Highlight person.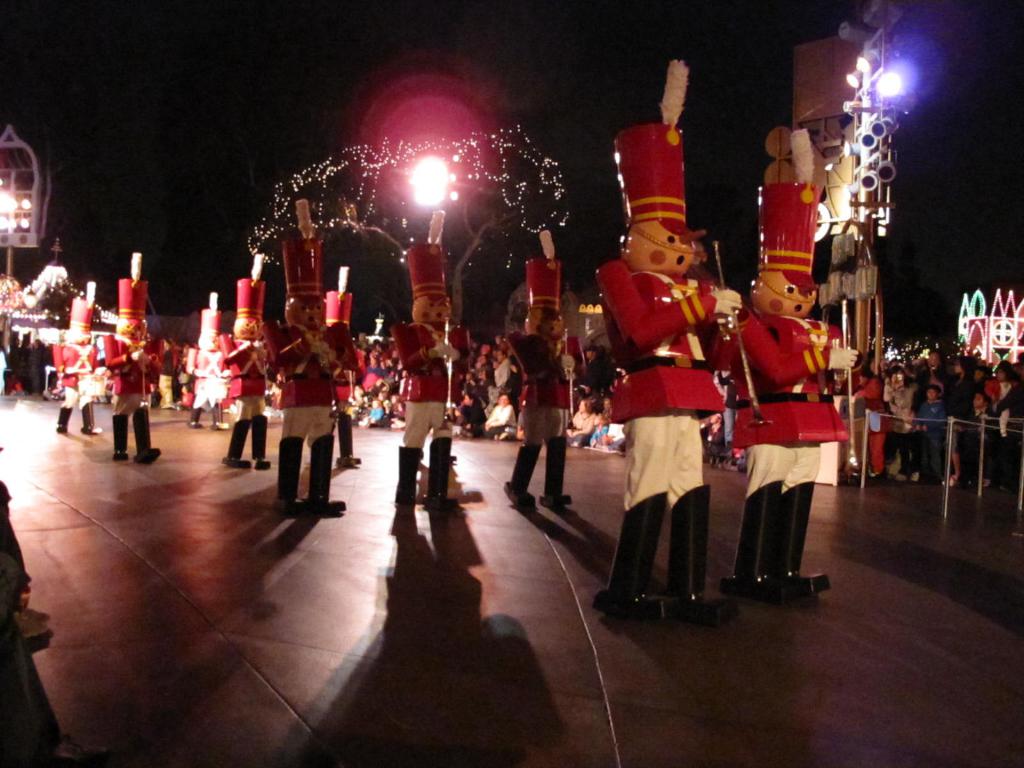
Highlighted region: detection(503, 300, 588, 522).
